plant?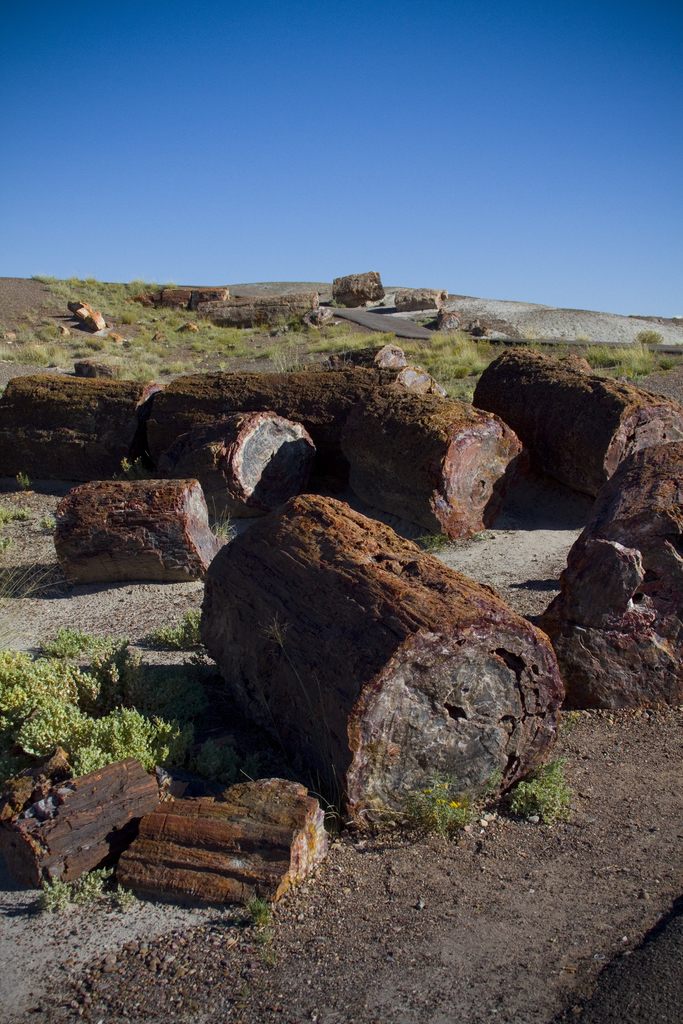
region(242, 892, 271, 925)
